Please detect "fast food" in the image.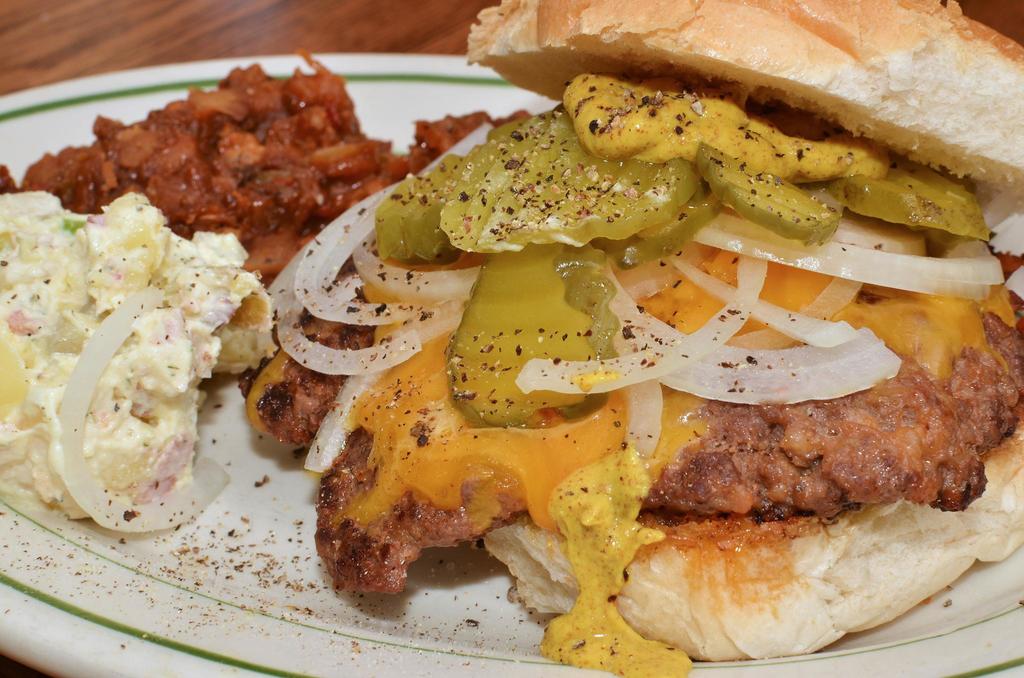
0, 191, 279, 535.
